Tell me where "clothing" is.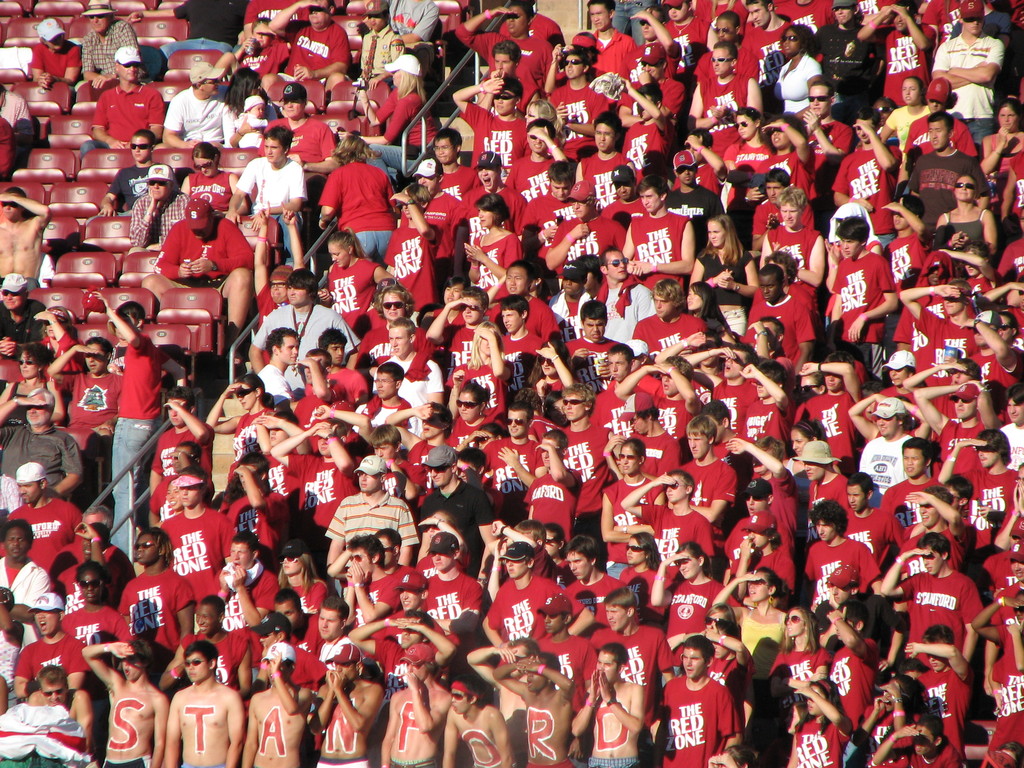
"clothing" is at <box>765,220,820,260</box>.
